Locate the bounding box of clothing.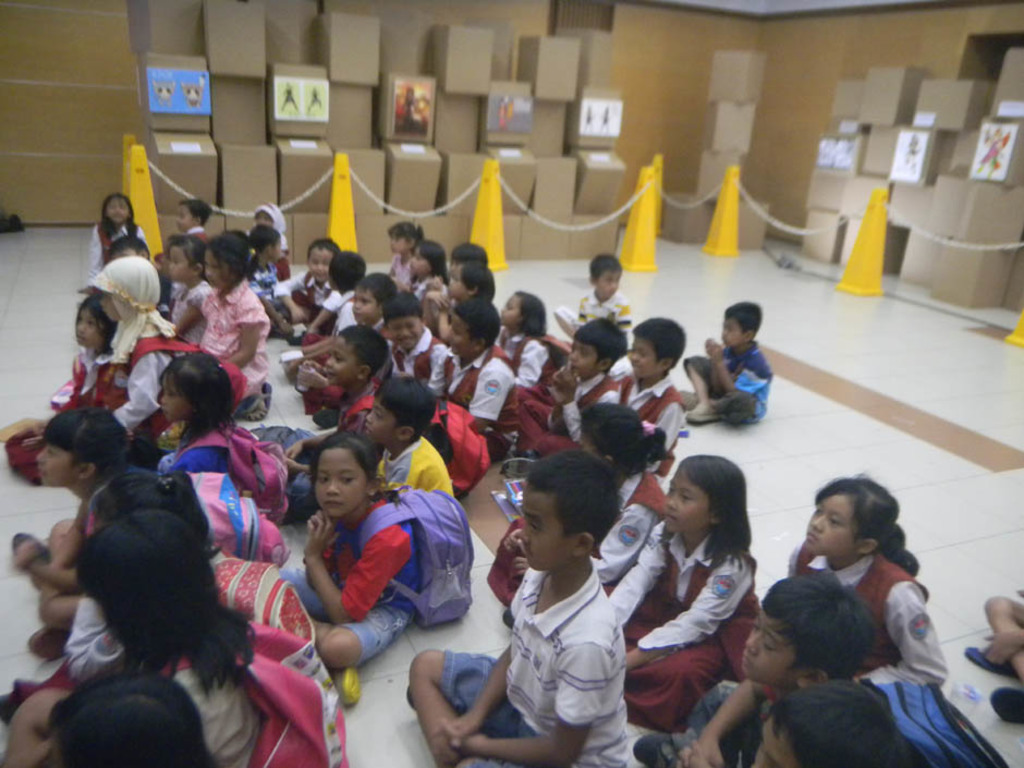
Bounding box: box=[608, 517, 751, 729].
